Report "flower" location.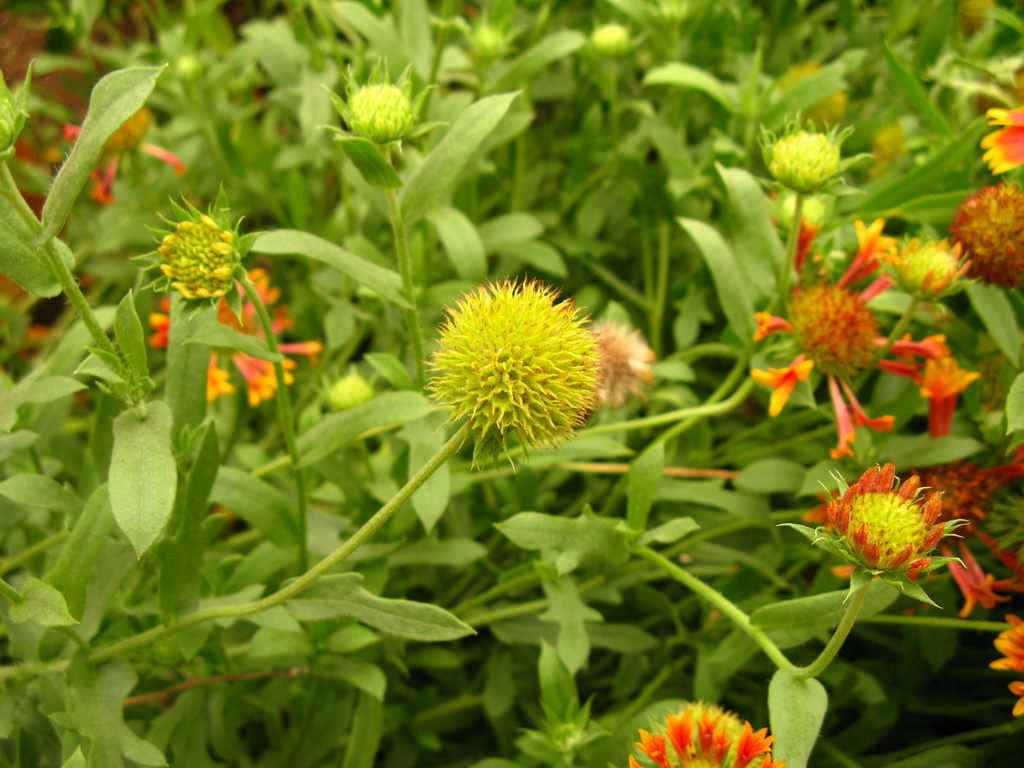
Report: [755, 125, 857, 197].
